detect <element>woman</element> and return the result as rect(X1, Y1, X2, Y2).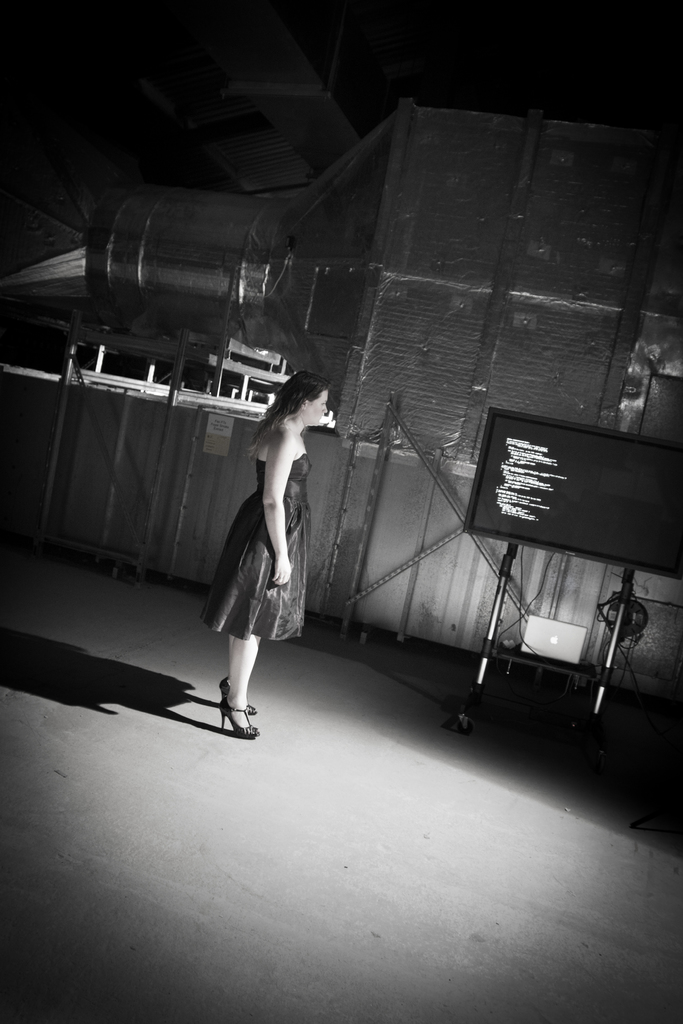
rect(202, 370, 329, 740).
